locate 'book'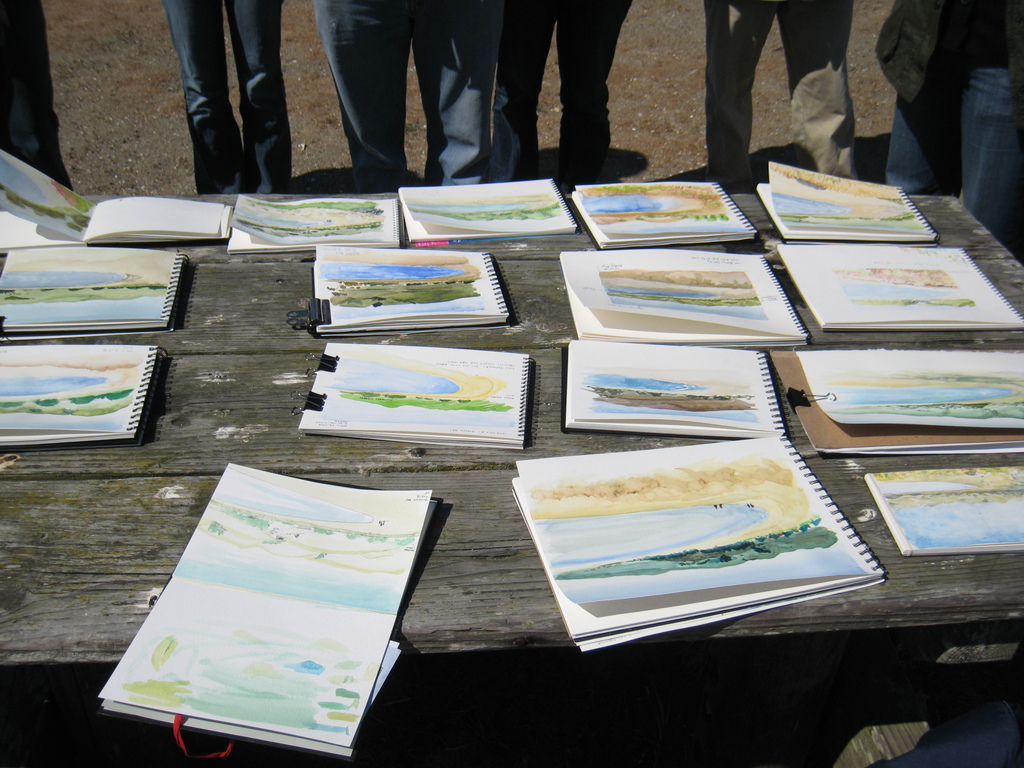
505 426 888 648
